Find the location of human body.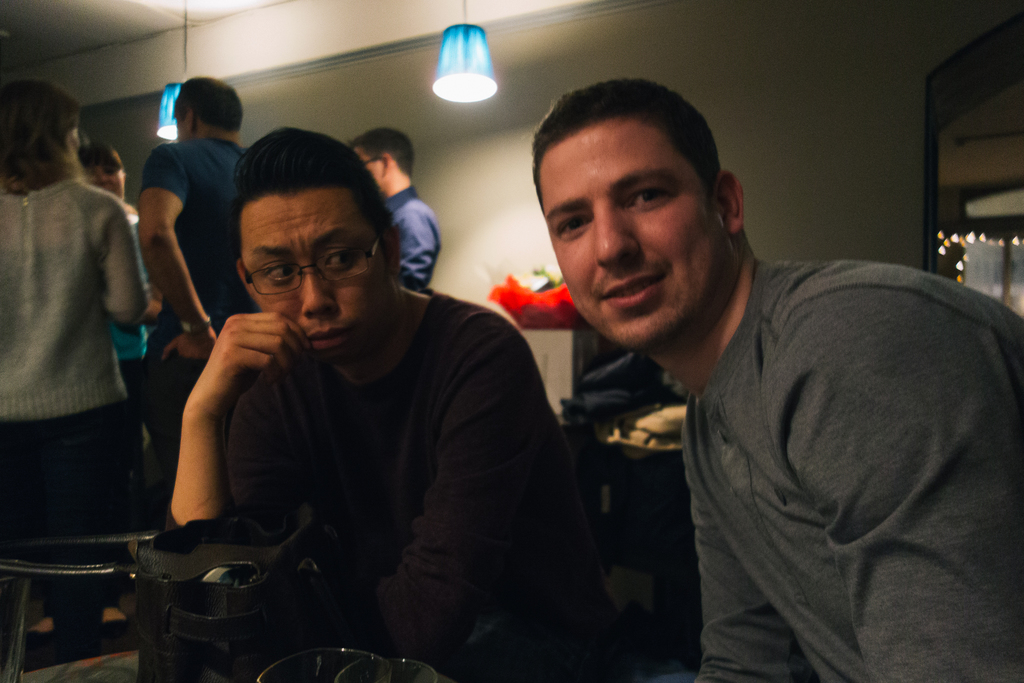
Location: 351/126/440/291.
